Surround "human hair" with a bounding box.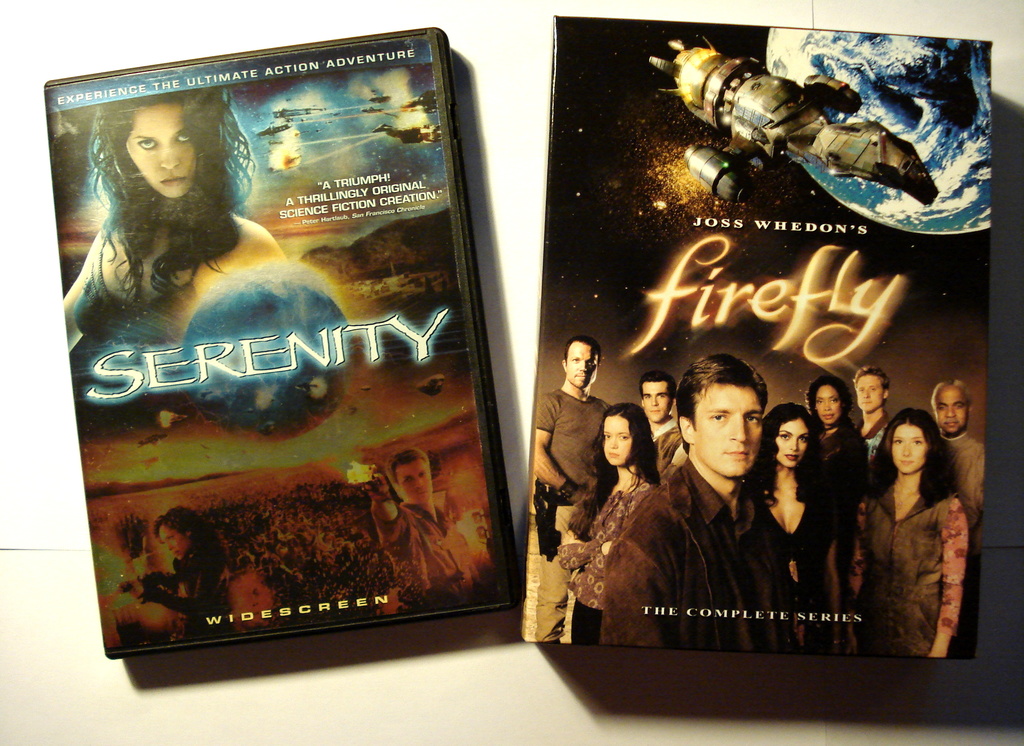
x1=740, y1=396, x2=825, y2=512.
